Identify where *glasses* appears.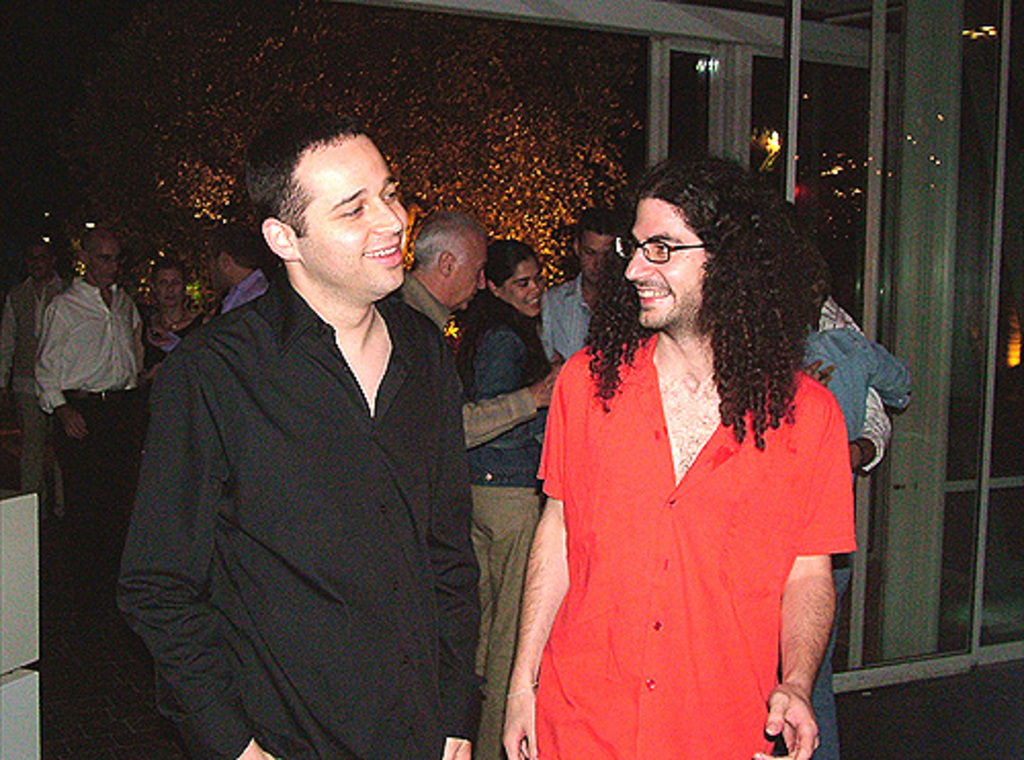
Appears at (left=616, top=231, right=715, bottom=264).
